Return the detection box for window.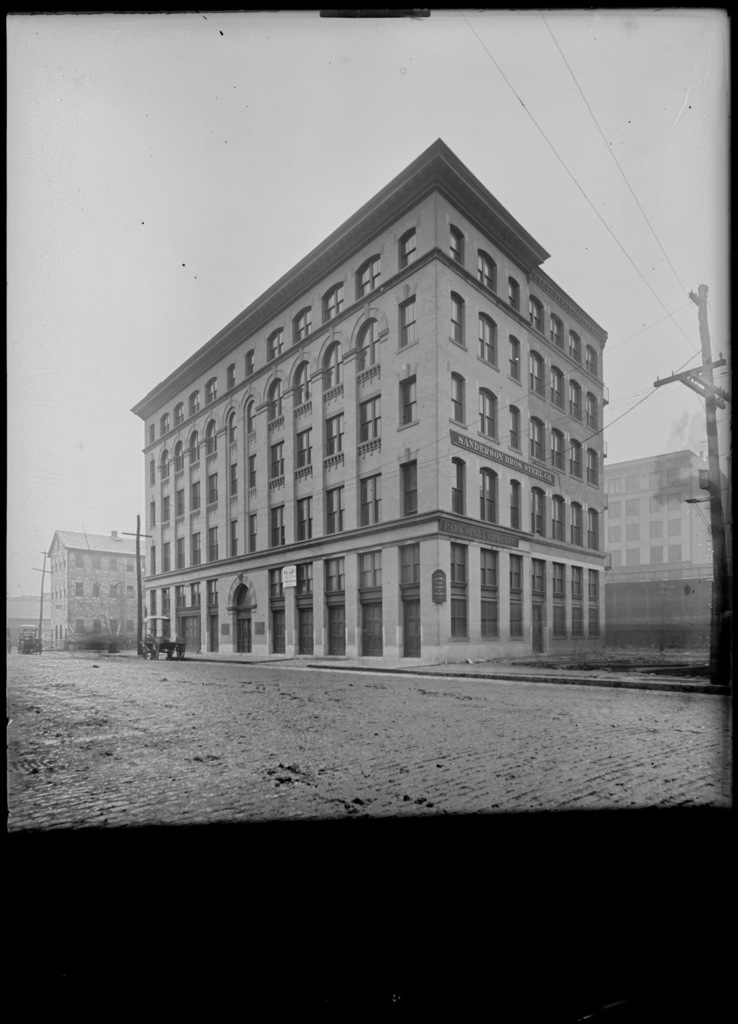
rect(626, 472, 640, 497).
